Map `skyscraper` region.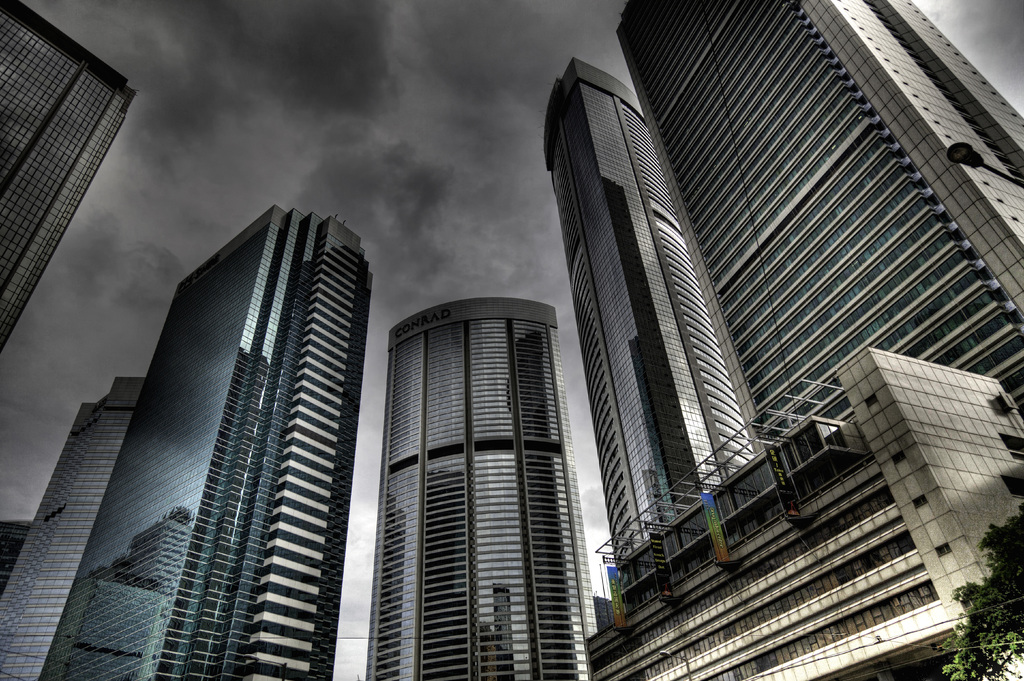
Mapped to pyautogui.locateOnScreen(614, 8, 1023, 427).
